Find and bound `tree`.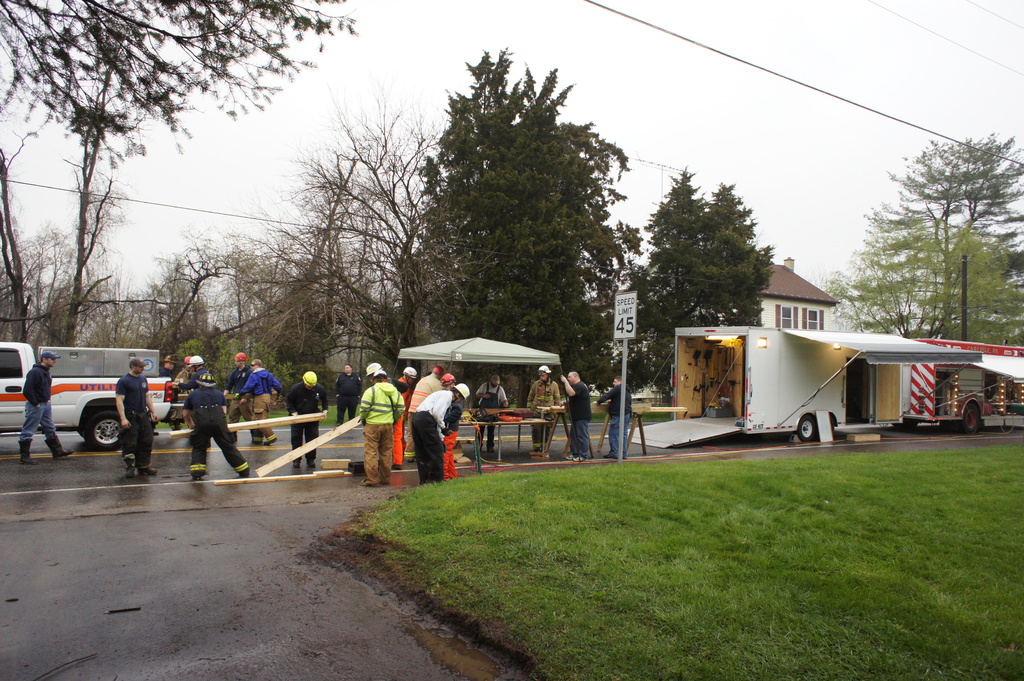
Bound: <bbox>0, 160, 44, 342</bbox>.
